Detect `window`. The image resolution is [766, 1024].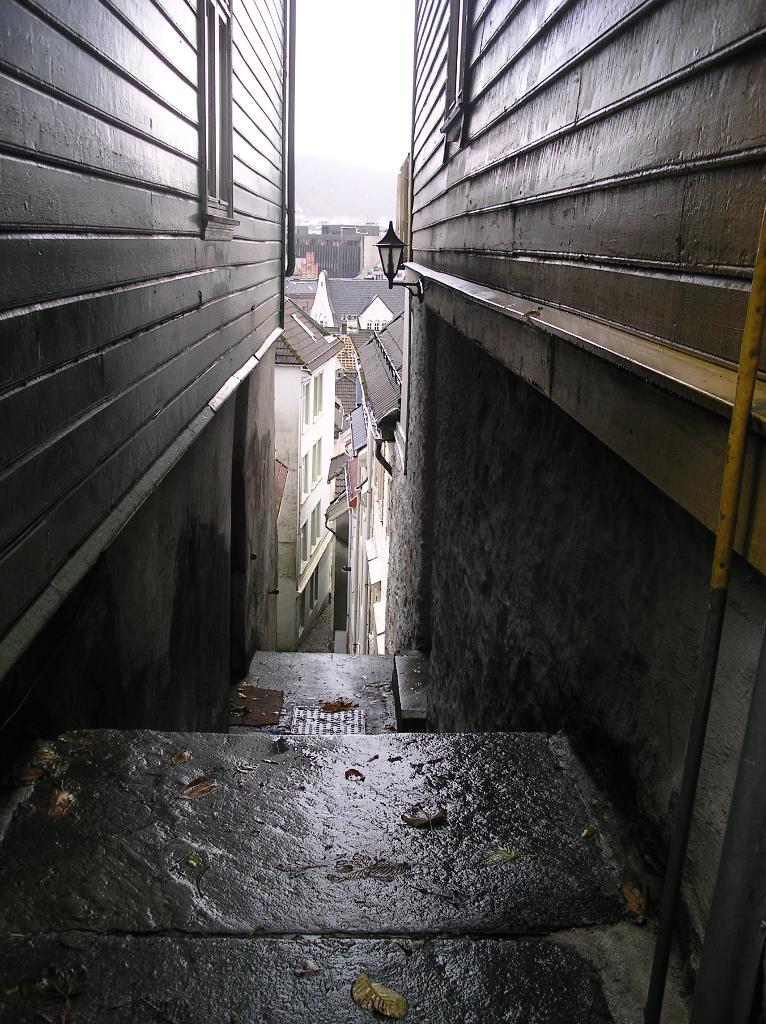
l=447, t=0, r=475, b=151.
